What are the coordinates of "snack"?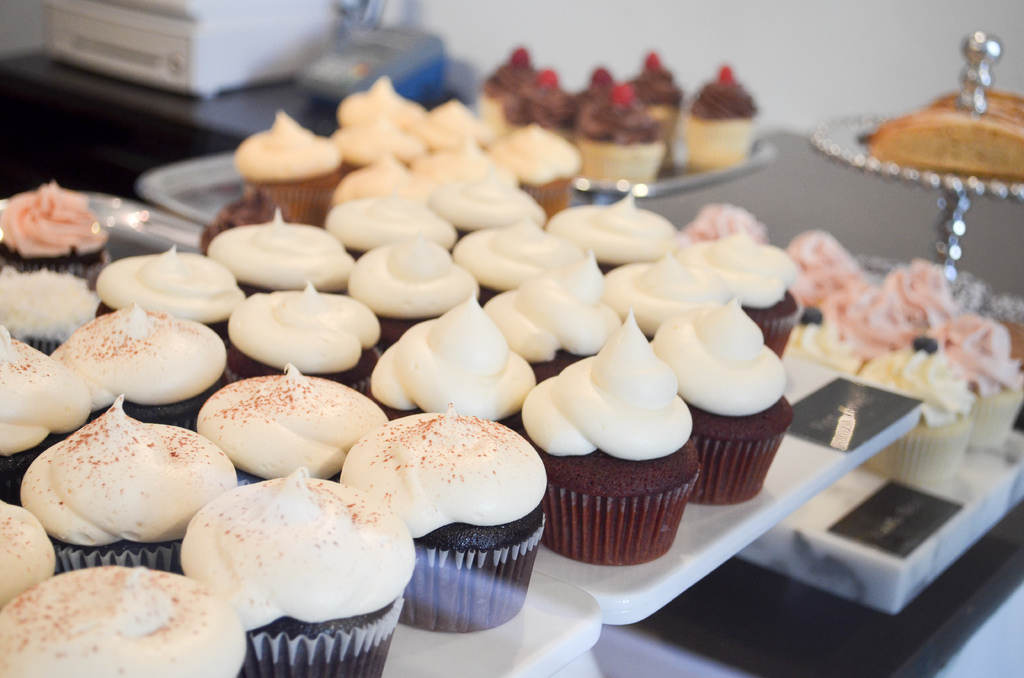
select_region(692, 230, 804, 348).
